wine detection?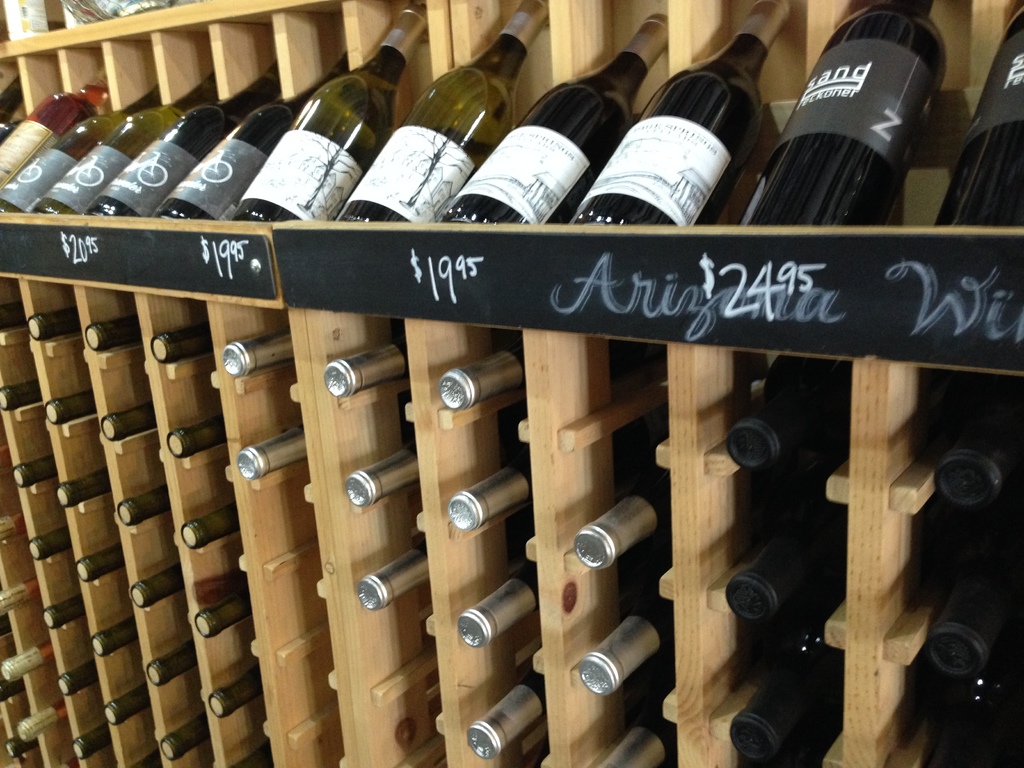
(0,618,12,636)
